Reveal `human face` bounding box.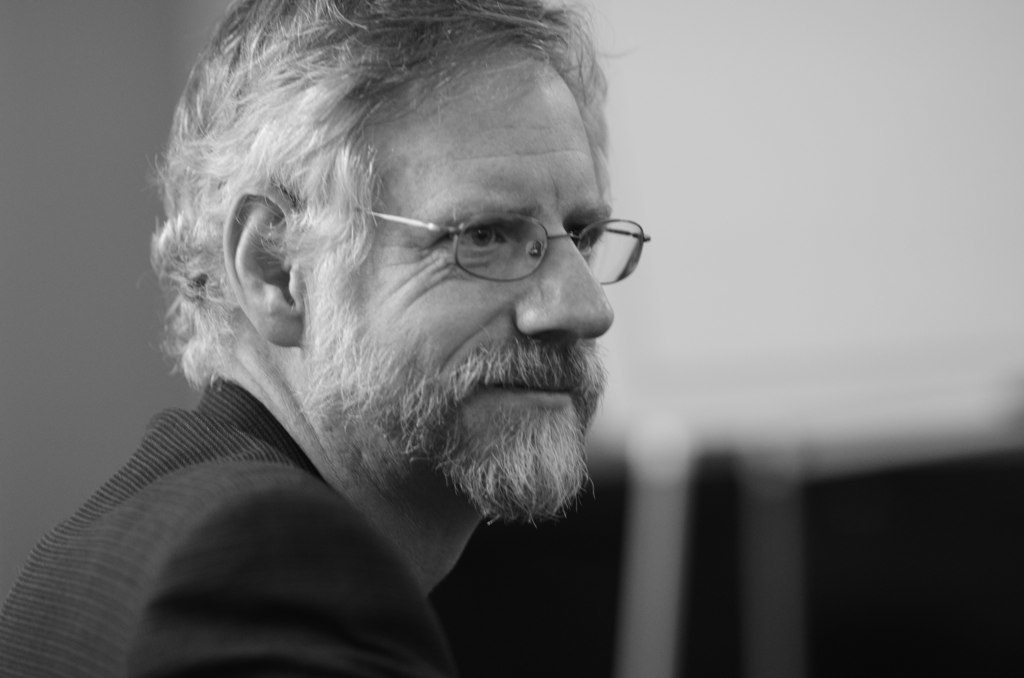
Revealed: 302:57:612:528.
